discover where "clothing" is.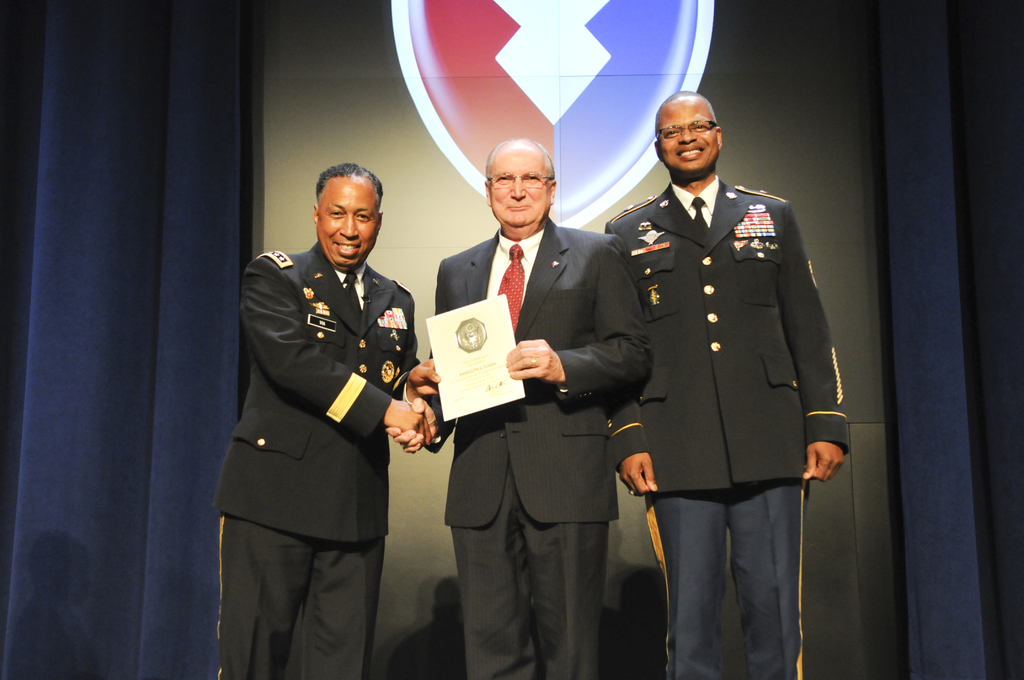
Discovered at (425, 218, 656, 679).
